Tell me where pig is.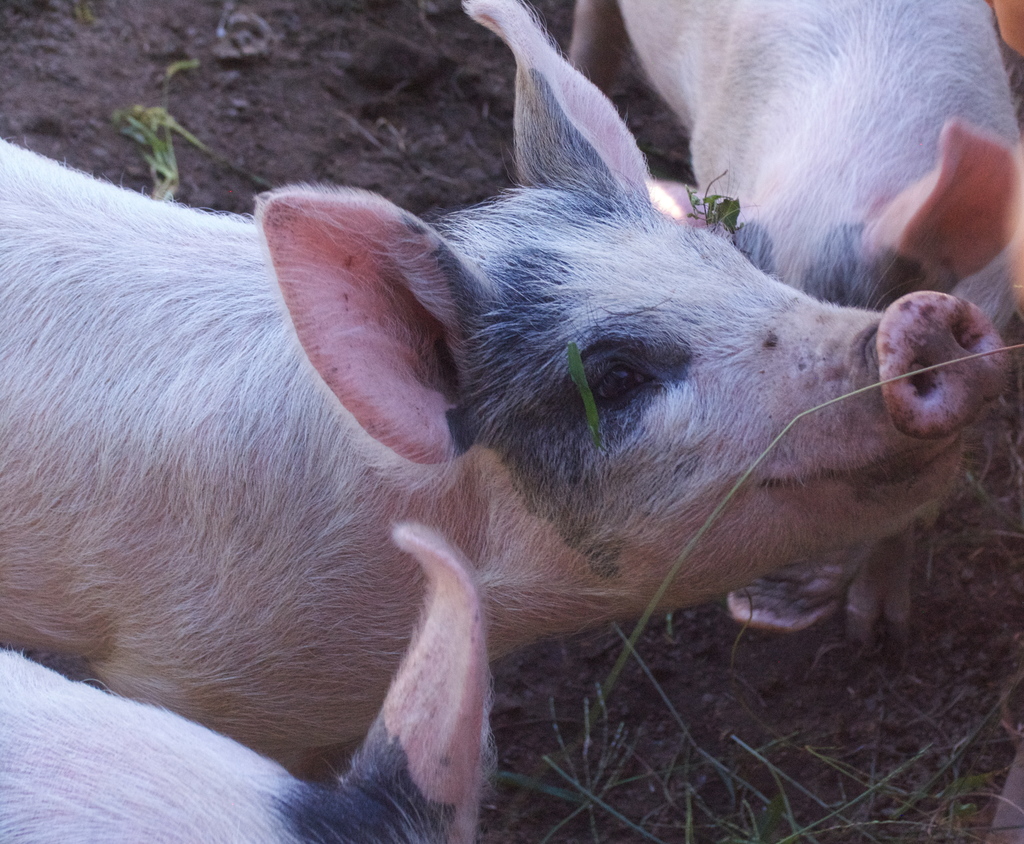
pig is at <region>561, 0, 1023, 661</region>.
